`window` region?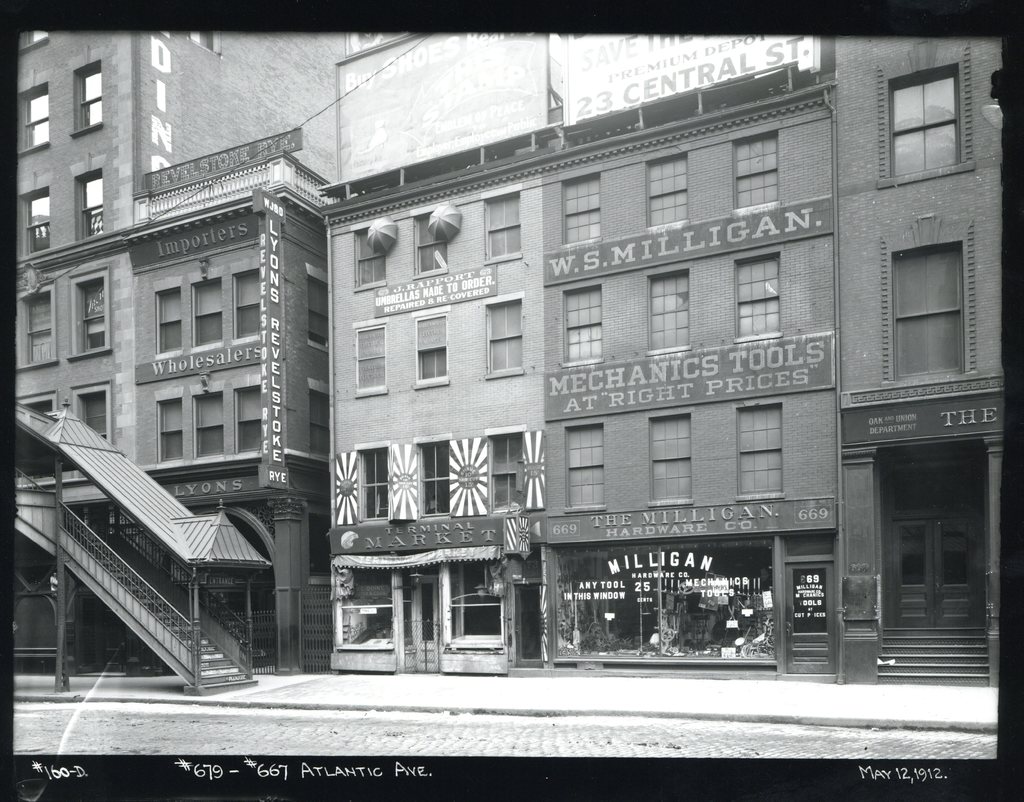
l=66, t=261, r=114, b=360
